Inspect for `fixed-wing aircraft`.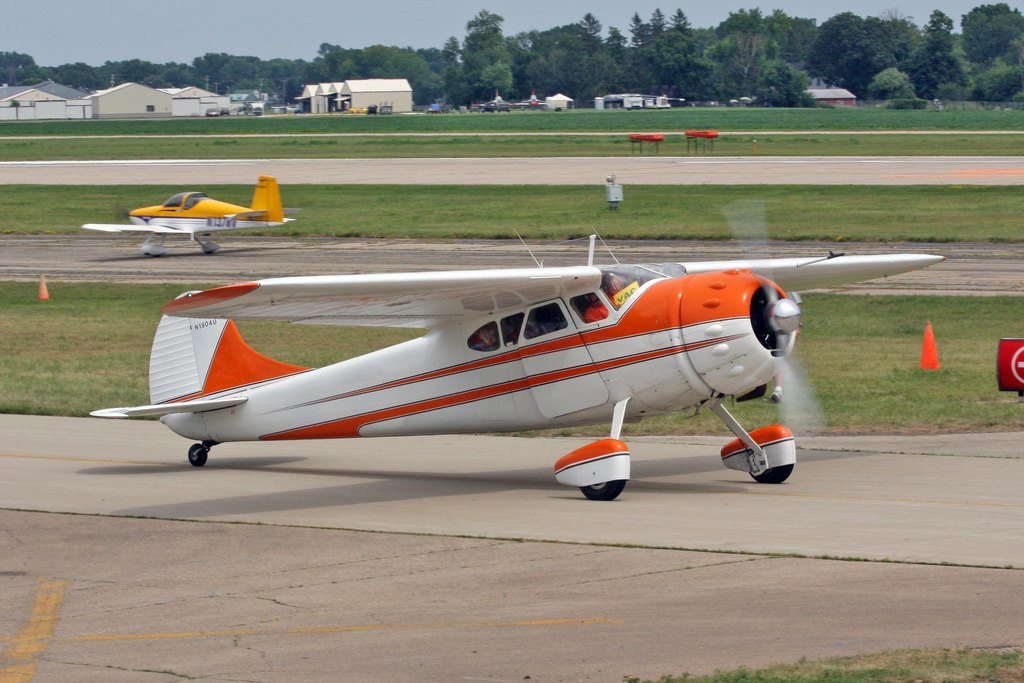
Inspection: 85, 237, 947, 501.
